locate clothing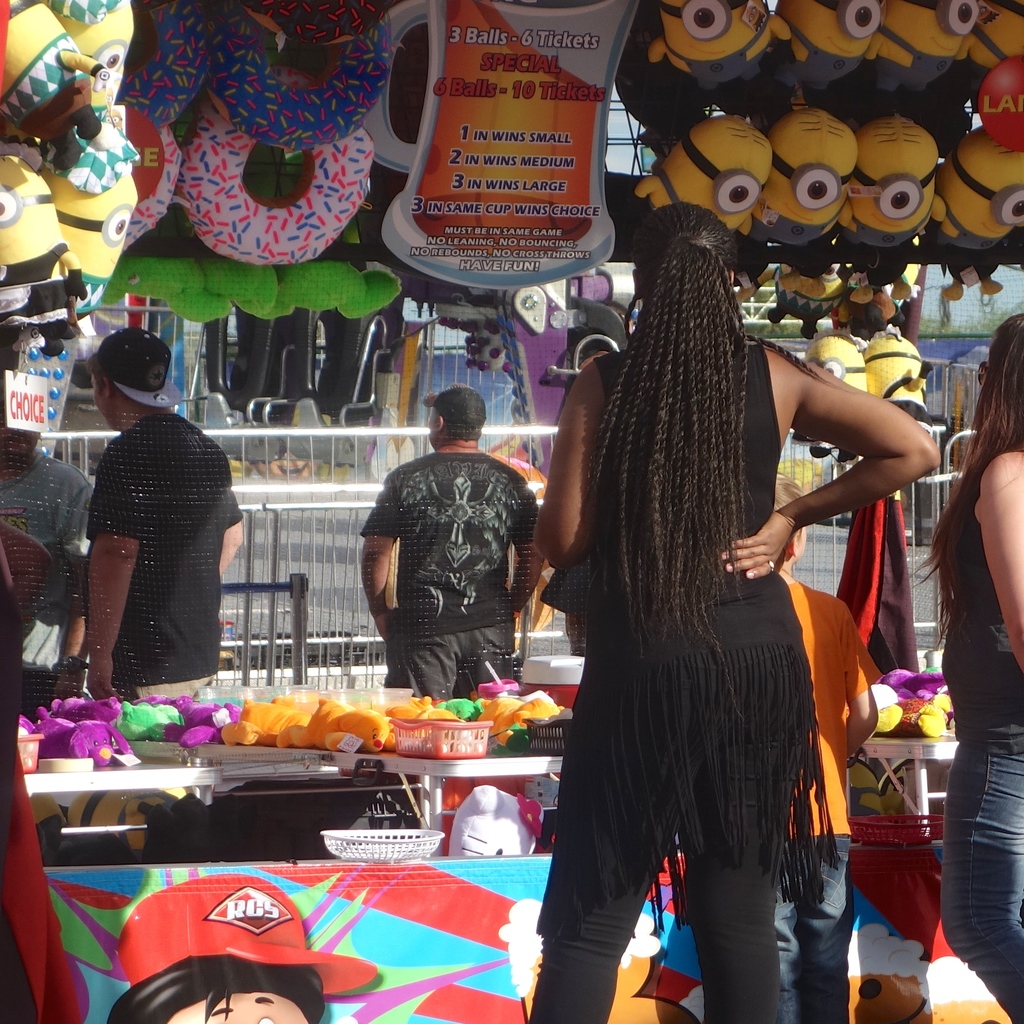
<bbox>36, 107, 150, 191</bbox>
